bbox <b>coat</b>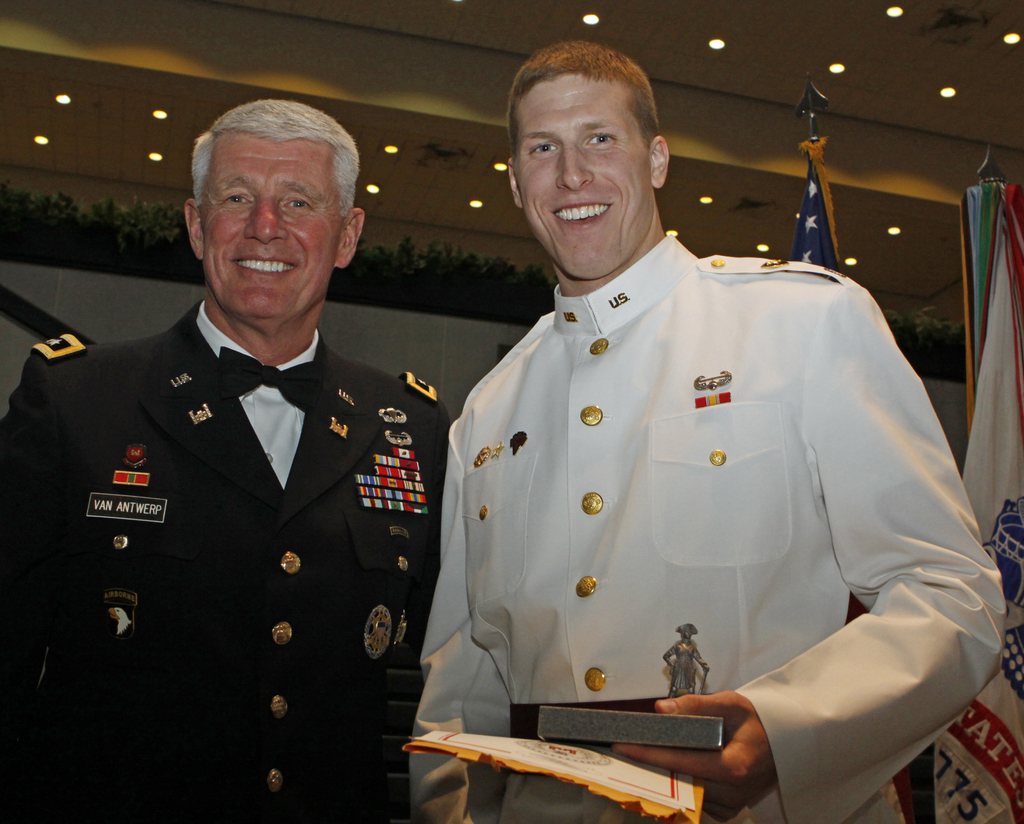
select_region(0, 326, 446, 823)
